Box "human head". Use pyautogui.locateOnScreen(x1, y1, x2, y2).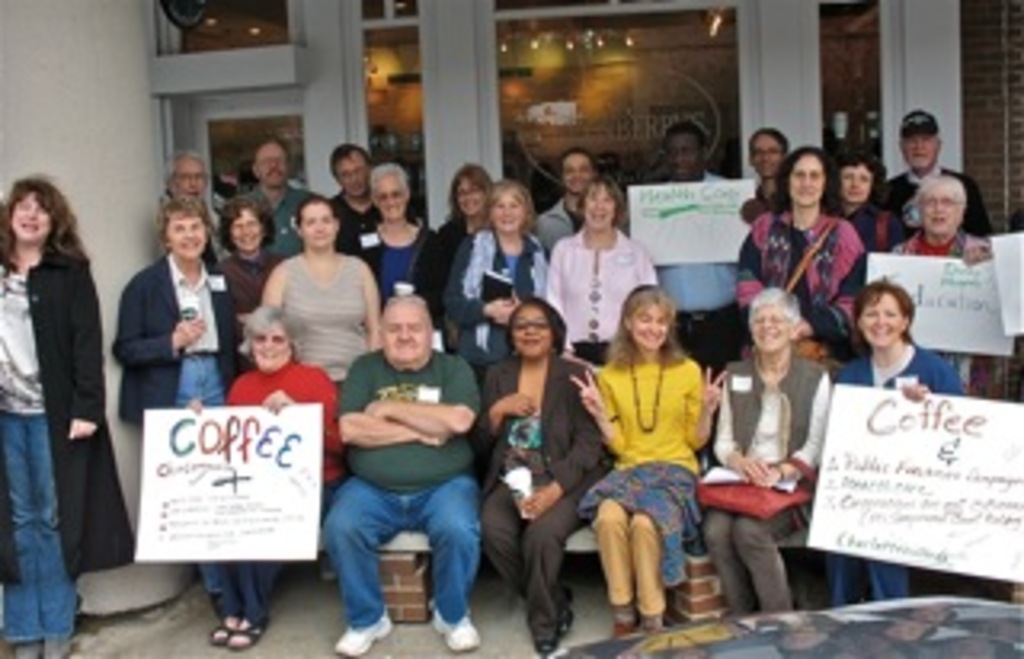
pyautogui.locateOnScreen(586, 173, 624, 230).
